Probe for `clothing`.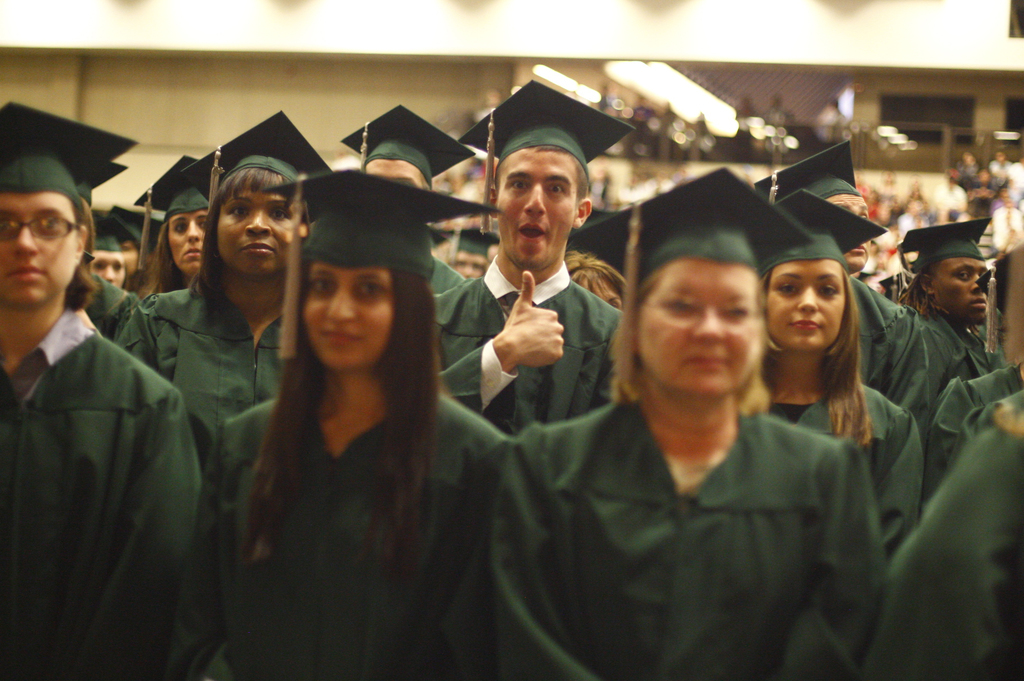
Probe result: {"left": 767, "top": 374, "right": 929, "bottom": 559}.
